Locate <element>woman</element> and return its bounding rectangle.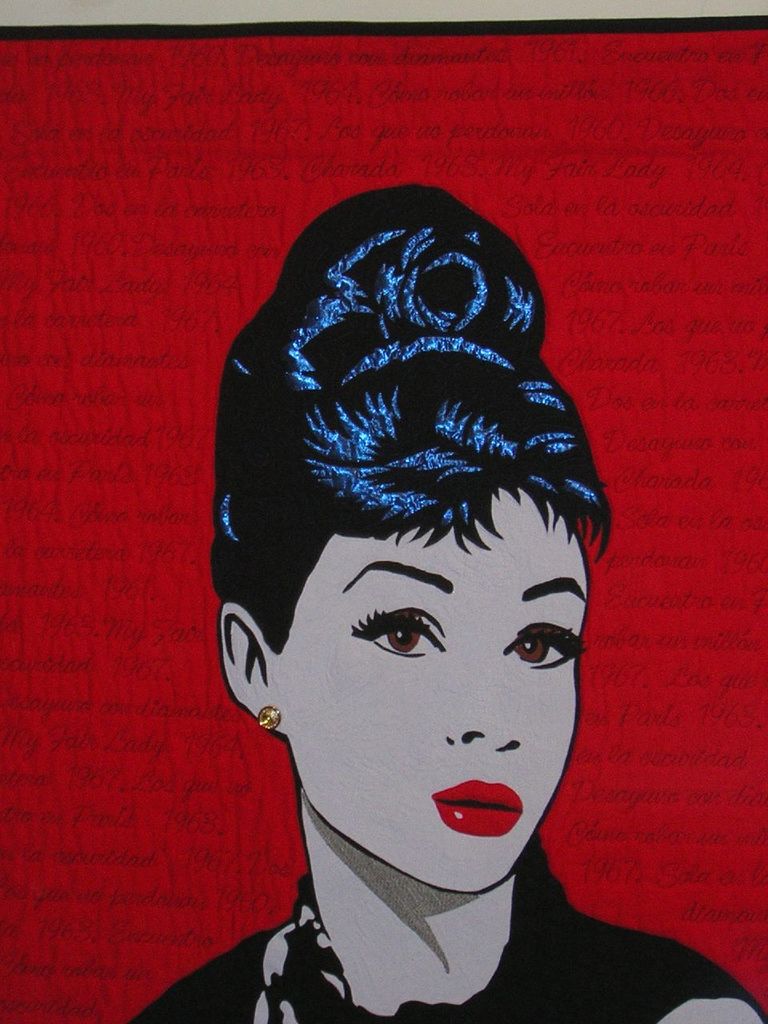
Rect(170, 114, 666, 1023).
